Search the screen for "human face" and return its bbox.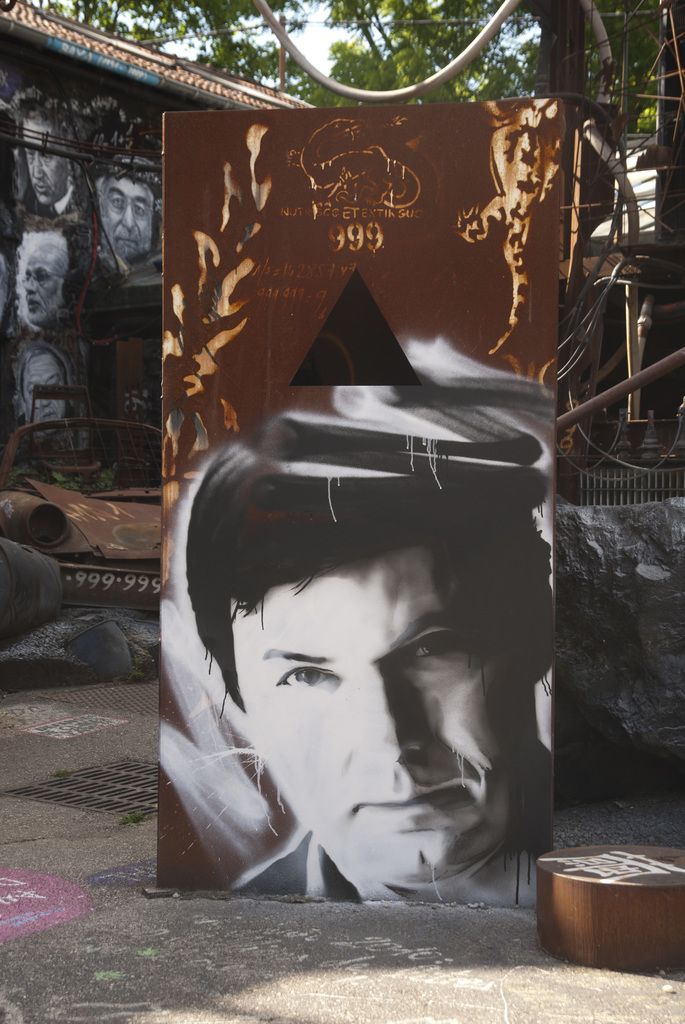
Found: l=237, t=552, r=537, b=892.
